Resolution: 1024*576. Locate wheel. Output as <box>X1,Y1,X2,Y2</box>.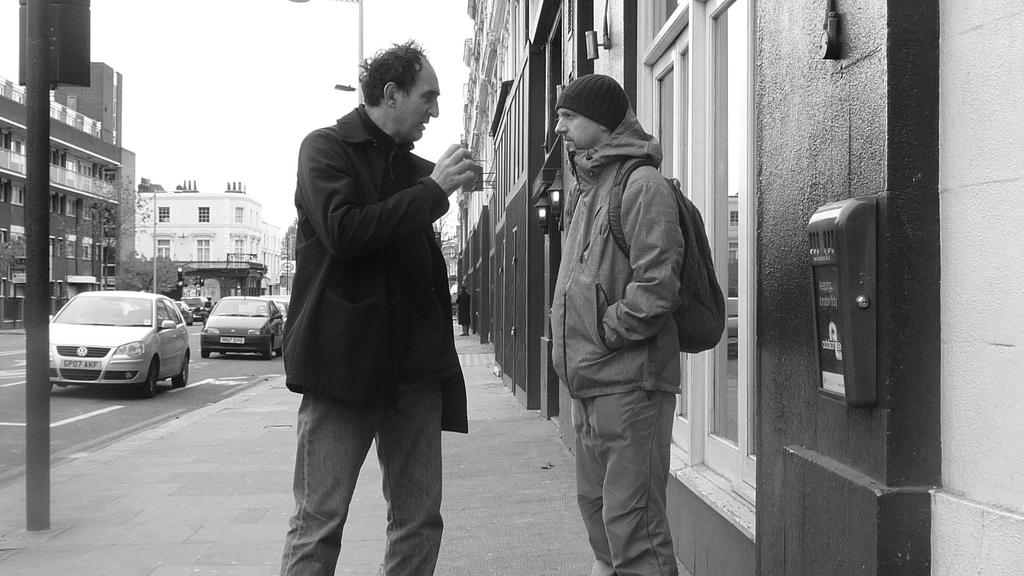
<box>45,382,54,397</box>.
